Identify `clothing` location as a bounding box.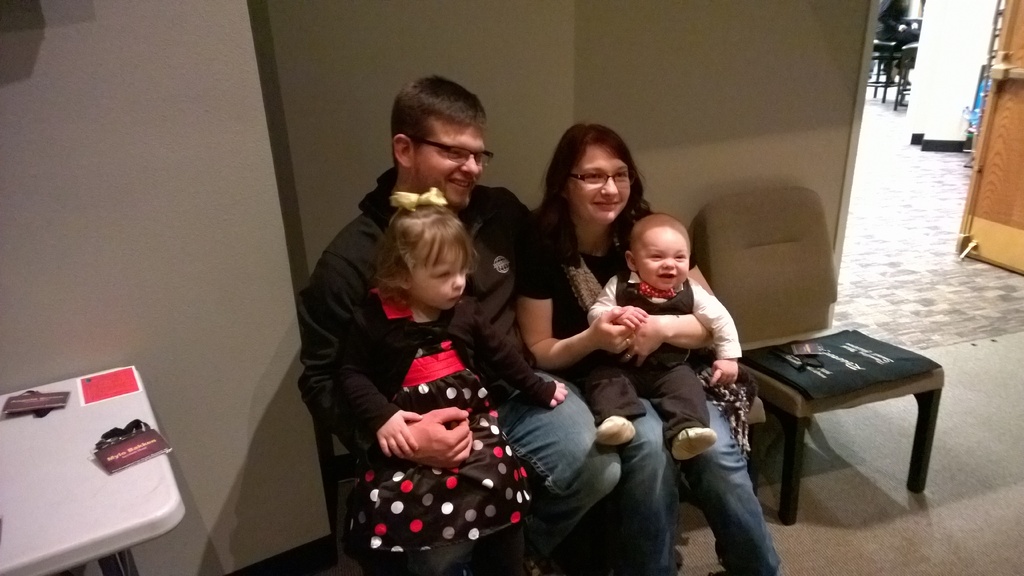
box=[291, 147, 607, 573].
